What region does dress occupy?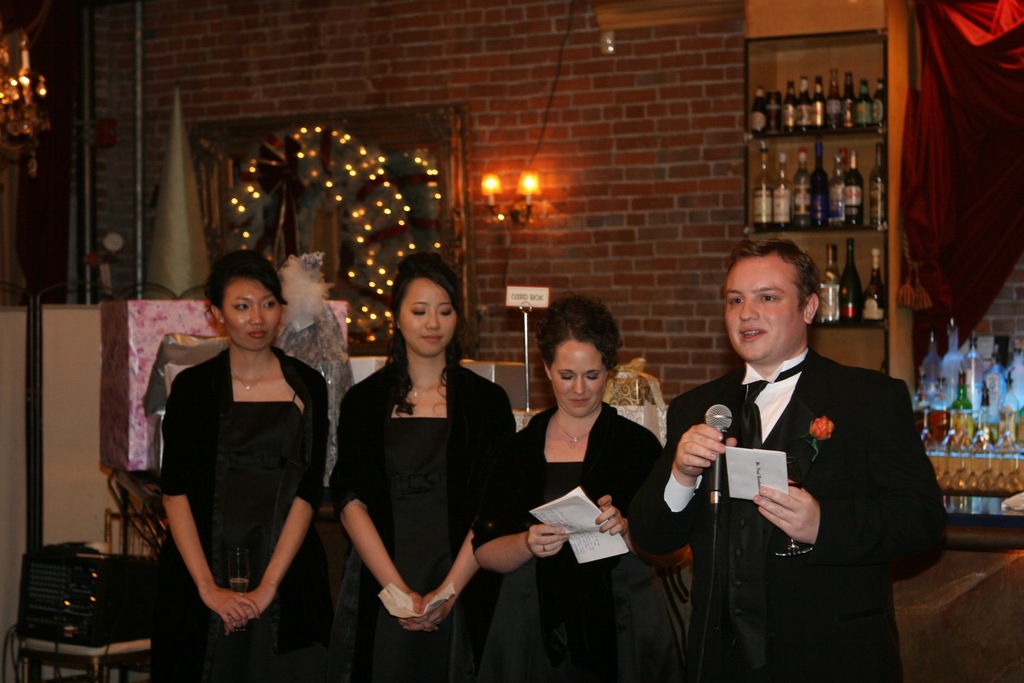
left=198, top=393, right=298, bottom=682.
